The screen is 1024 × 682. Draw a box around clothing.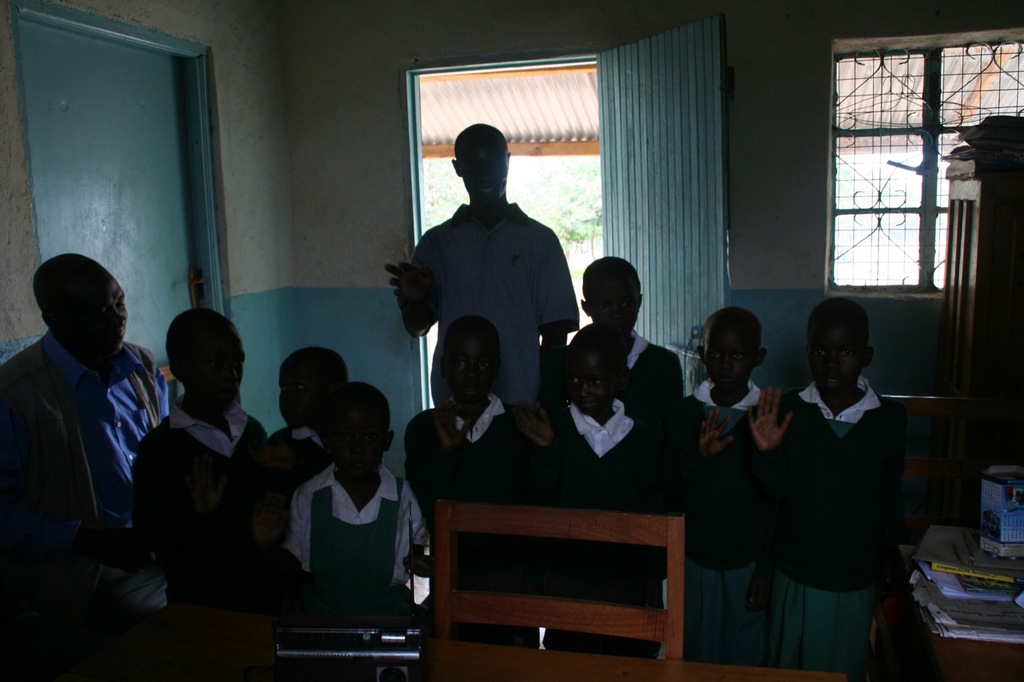
BBox(392, 413, 530, 651).
